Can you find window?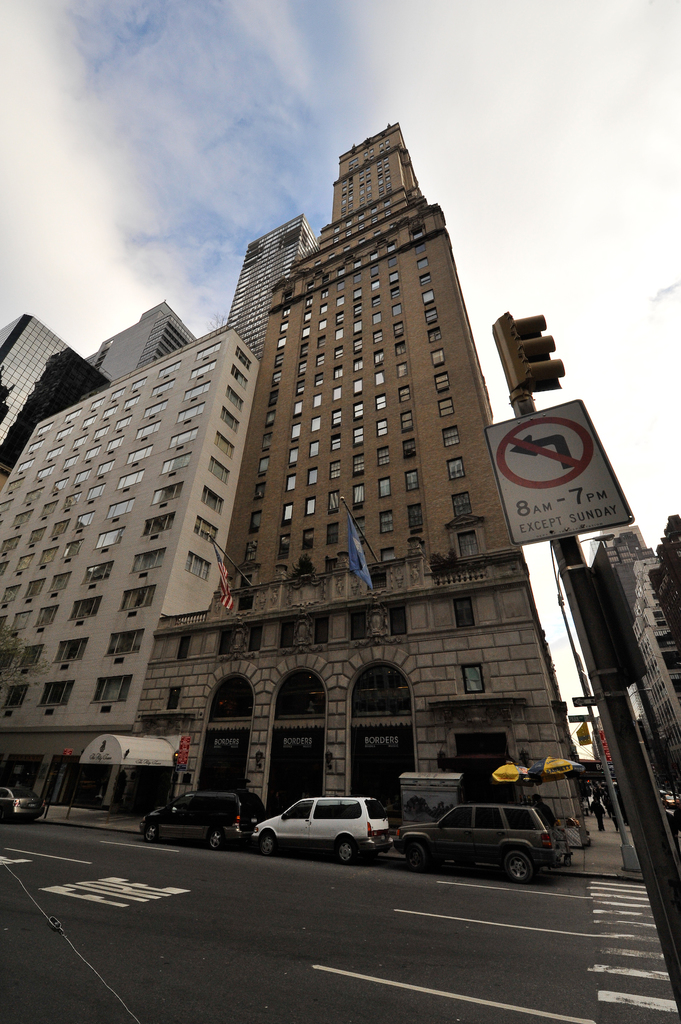
Yes, bounding box: crop(248, 513, 260, 534).
